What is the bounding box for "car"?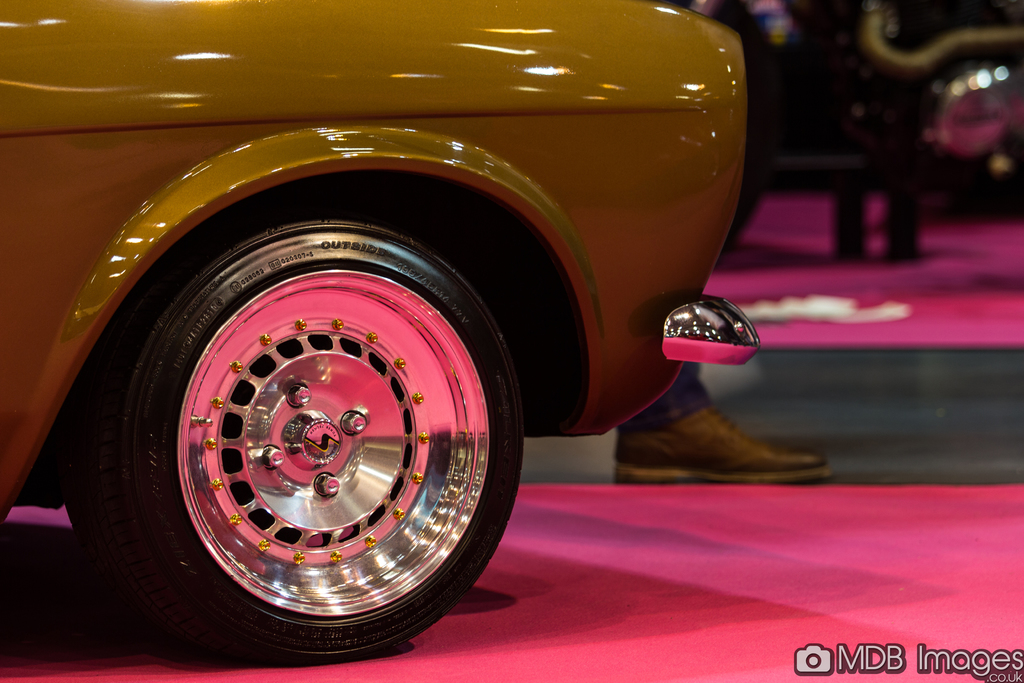
<region>0, 0, 762, 659</region>.
